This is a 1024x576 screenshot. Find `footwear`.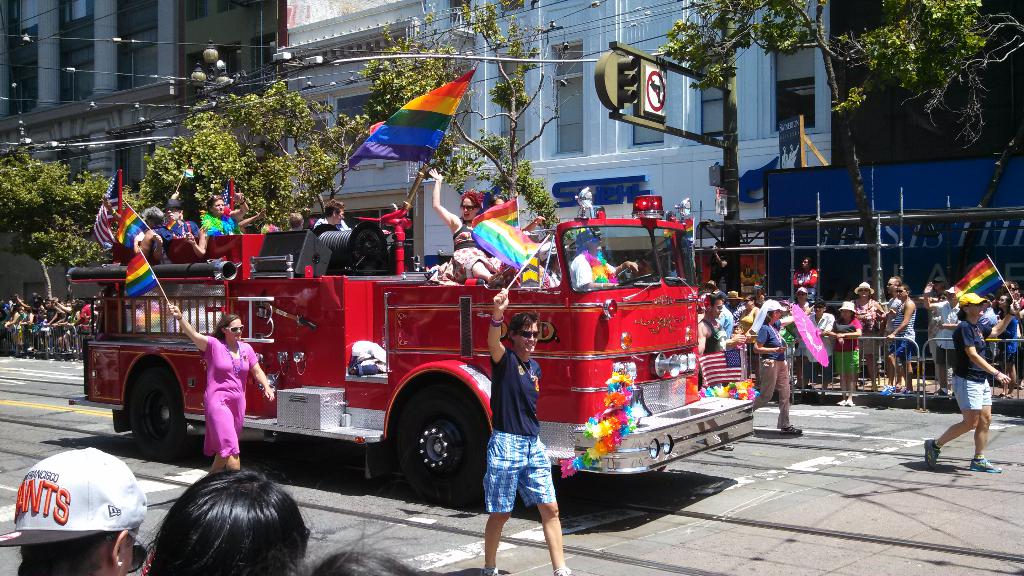
Bounding box: {"x1": 834, "y1": 397, "x2": 846, "y2": 408}.
